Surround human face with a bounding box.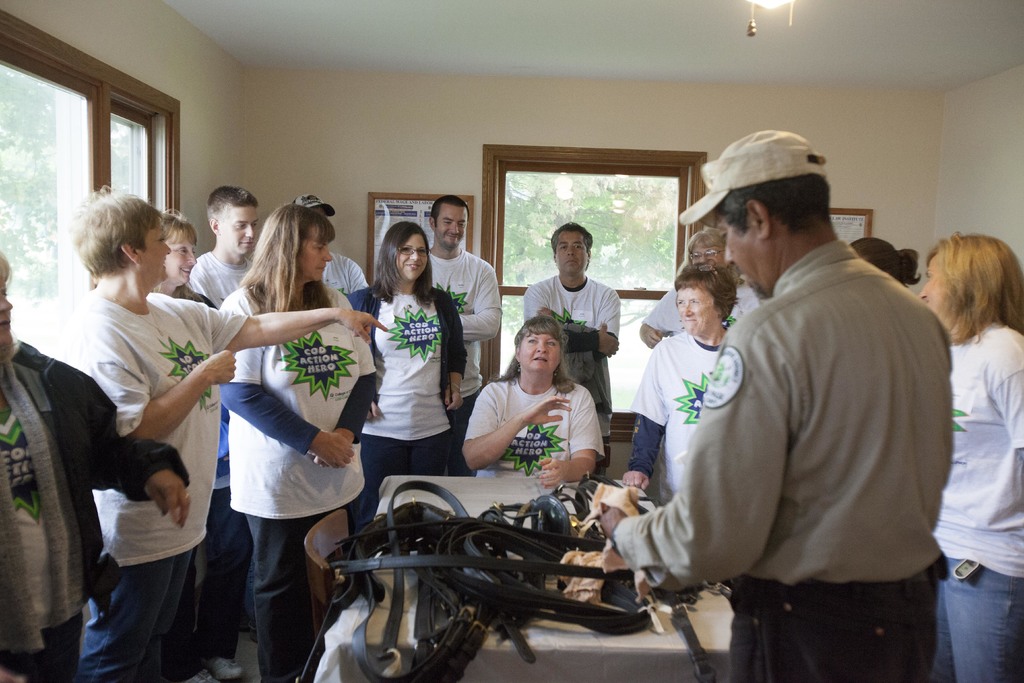
select_region(436, 203, 468, 251).
